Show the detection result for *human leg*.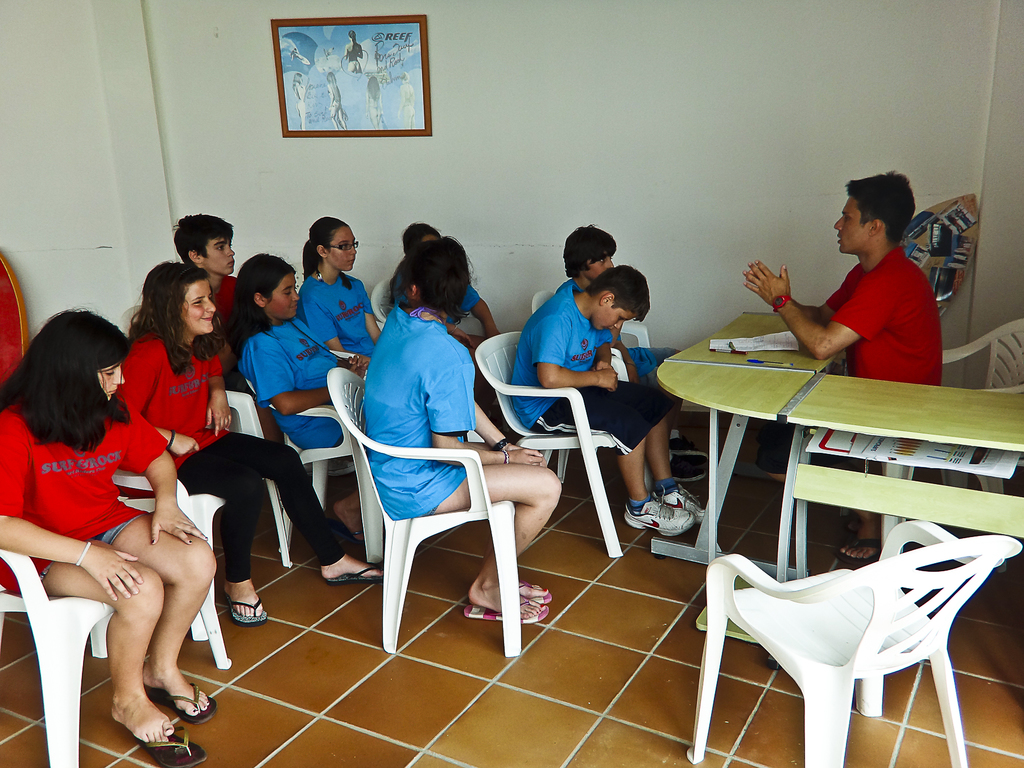
(left=74, top=490, right=212, bottom=717).
